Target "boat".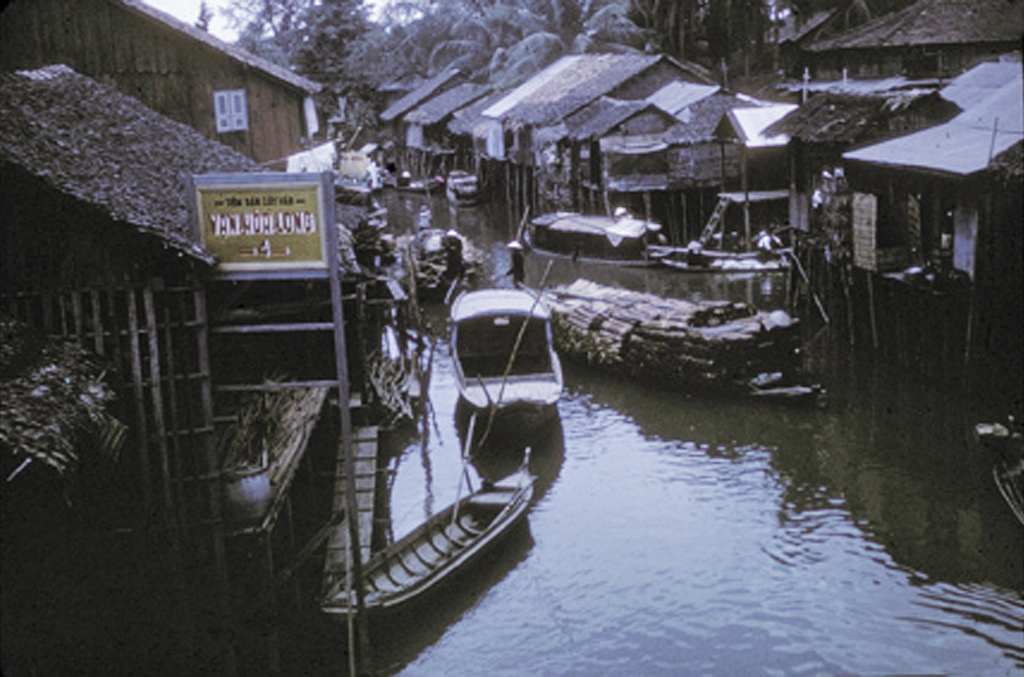
Target region: box(412, 206, 487, 293).
